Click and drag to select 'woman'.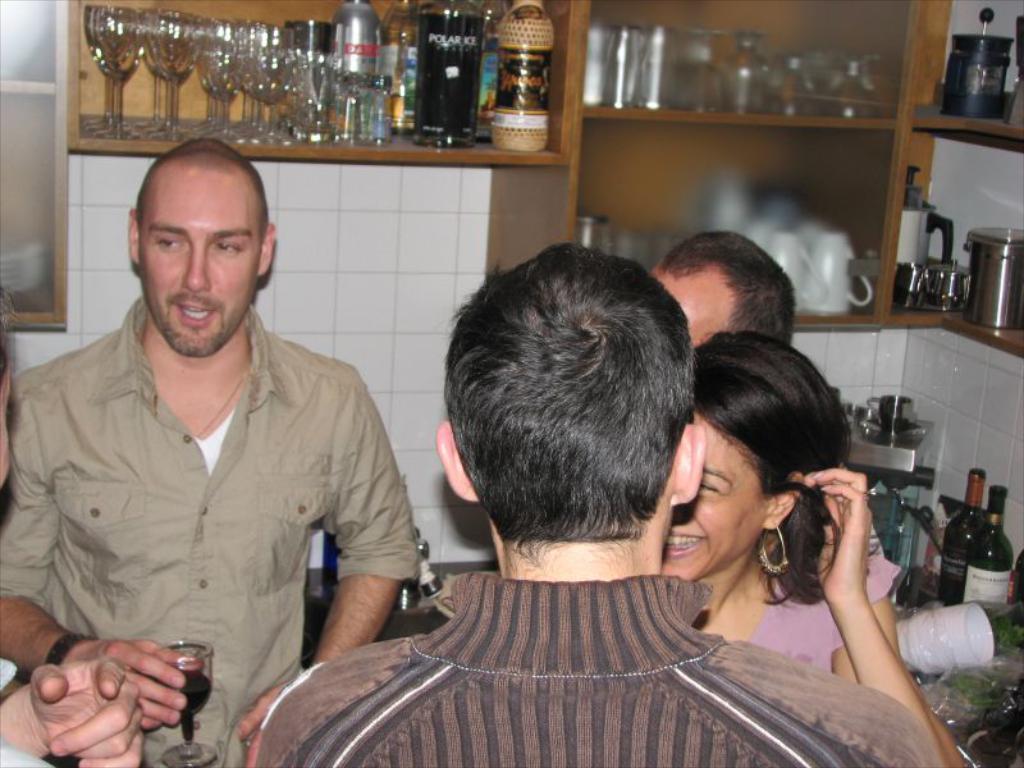
Selection: {"left": 646, "top": 352, "right": 966, "bottom": 767}.
